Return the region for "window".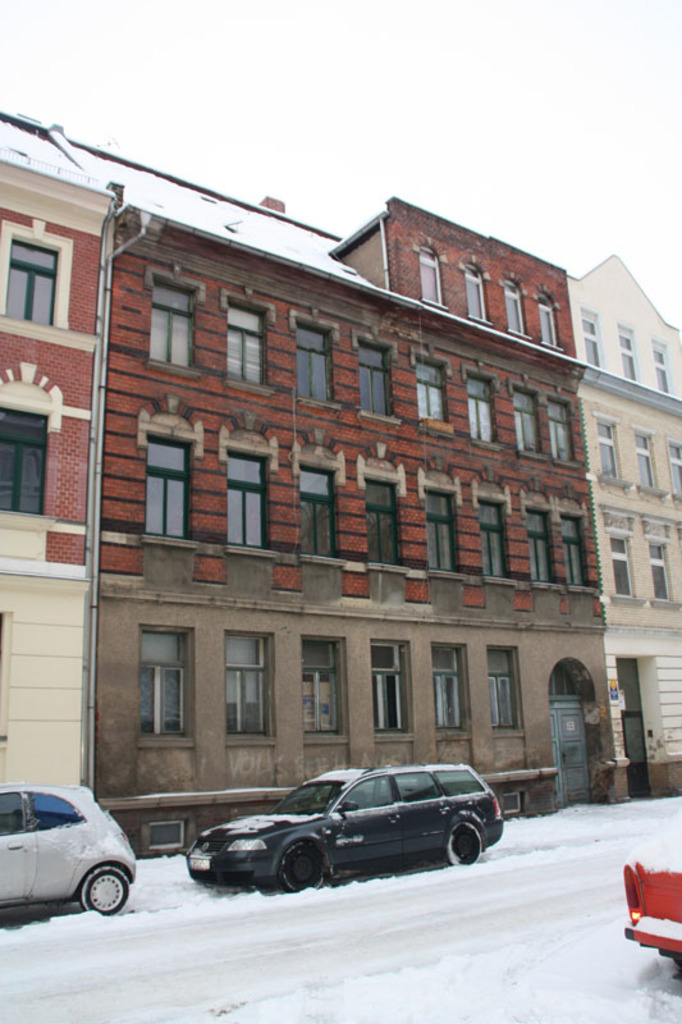
(645, 541, 667, 599).
